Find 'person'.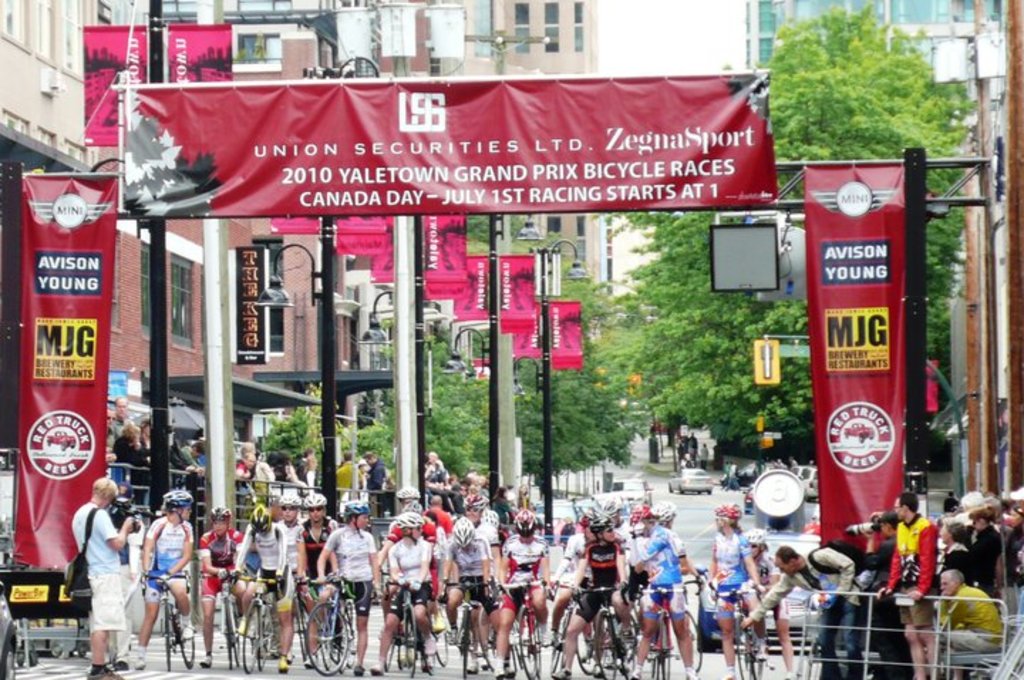
box=[73, 475, 132, 679].
